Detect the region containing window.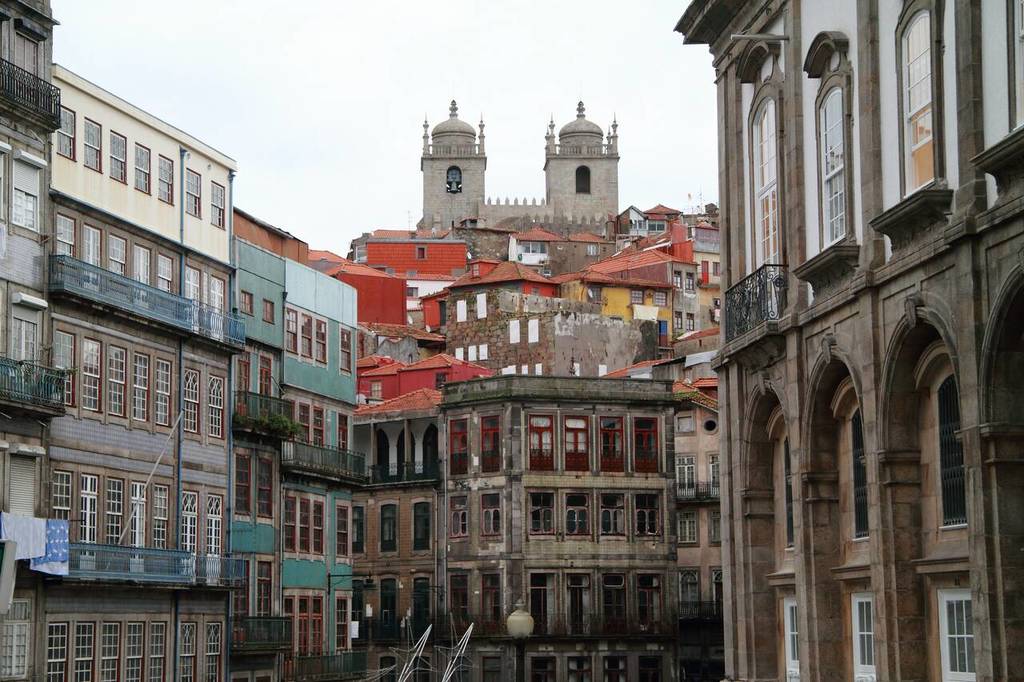
select_region(866, 0, 954, 238).
